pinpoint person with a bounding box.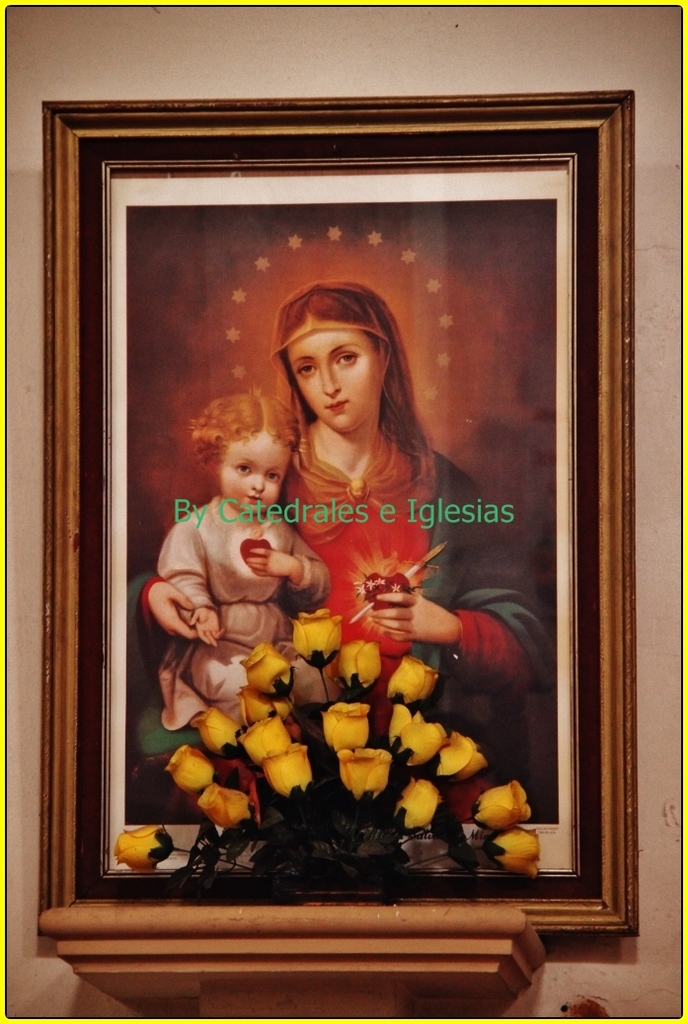
detection(129, 281, 559, 820).
